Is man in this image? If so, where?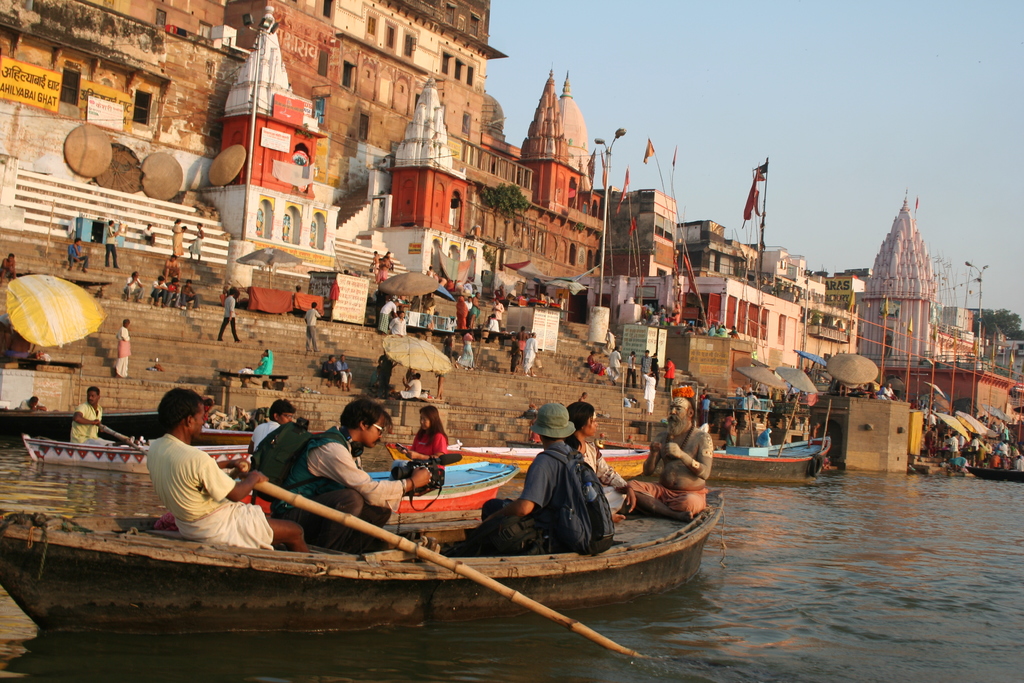
Yes, at l=180, t=279, r=199, b=308.
